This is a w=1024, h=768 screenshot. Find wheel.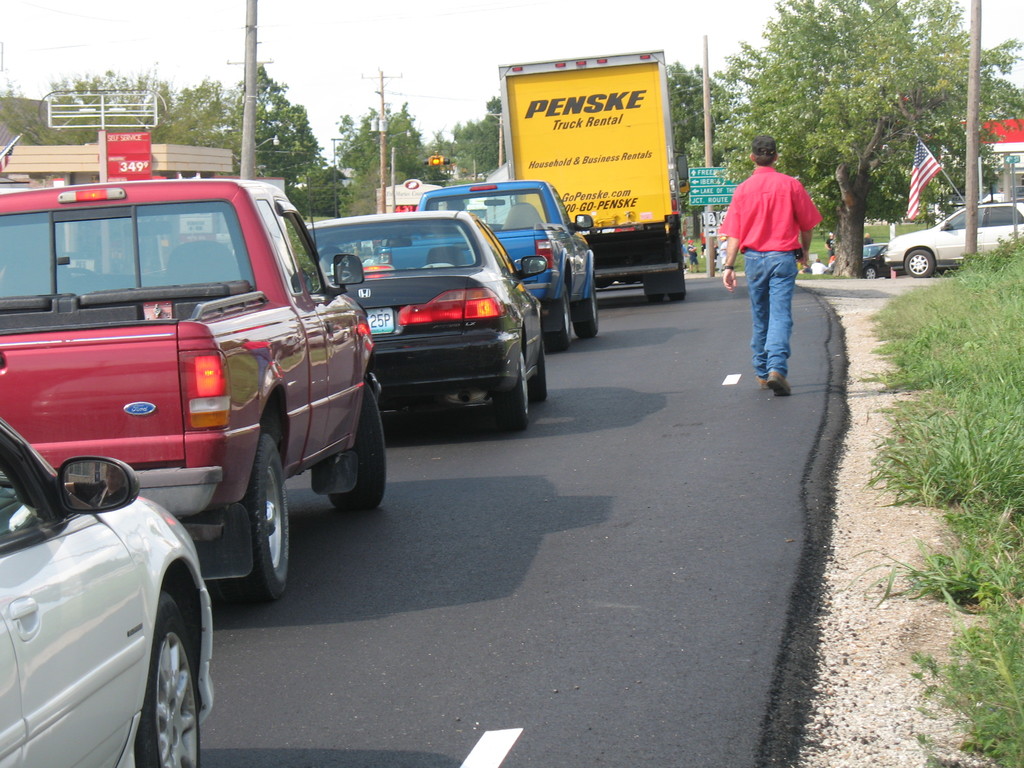
Bounding box: x1=901 y1=245 x2=935 y2=280.
